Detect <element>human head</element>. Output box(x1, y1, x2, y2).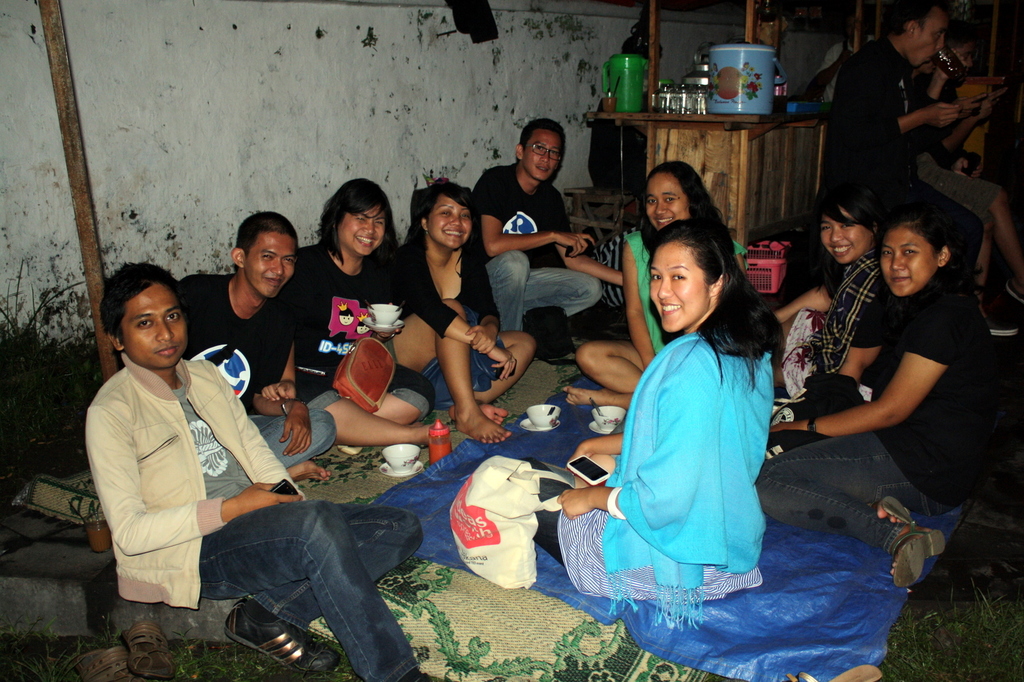
box(895, 0, 950, 67).
